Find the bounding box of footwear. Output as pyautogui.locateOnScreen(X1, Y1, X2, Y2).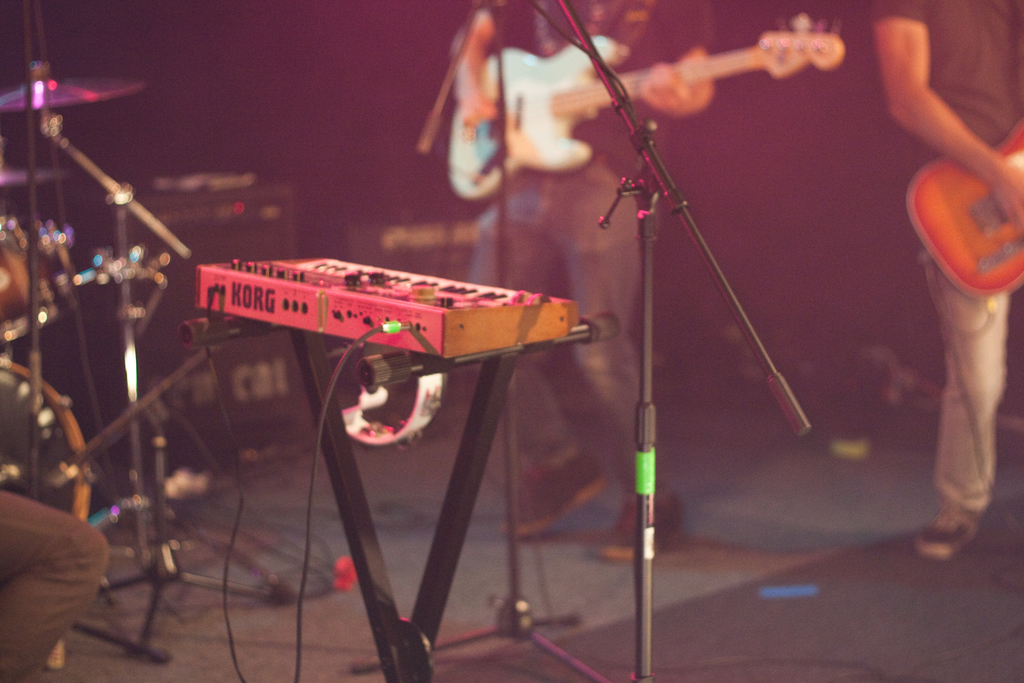
pyautogui.locateOnScreen(916, 502, 986, 563).
